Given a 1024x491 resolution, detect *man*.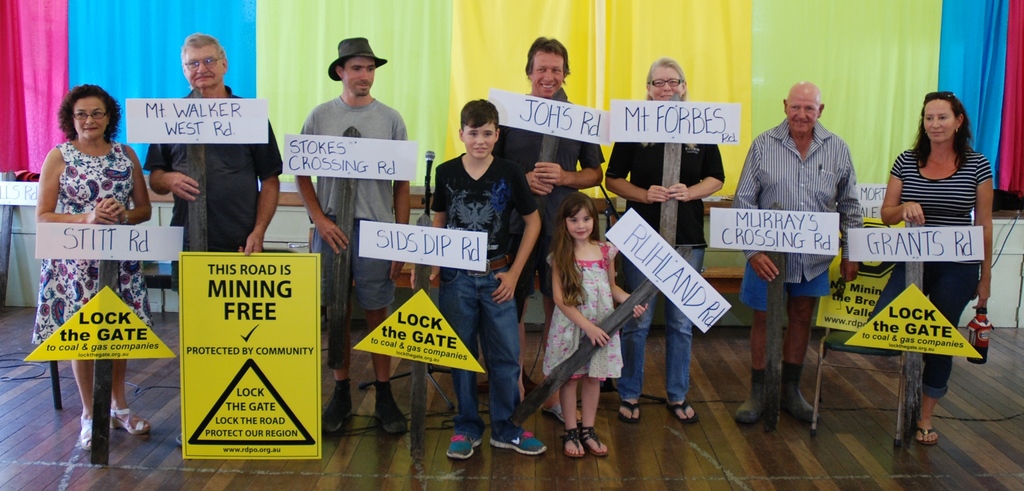
491 35 604 425.
